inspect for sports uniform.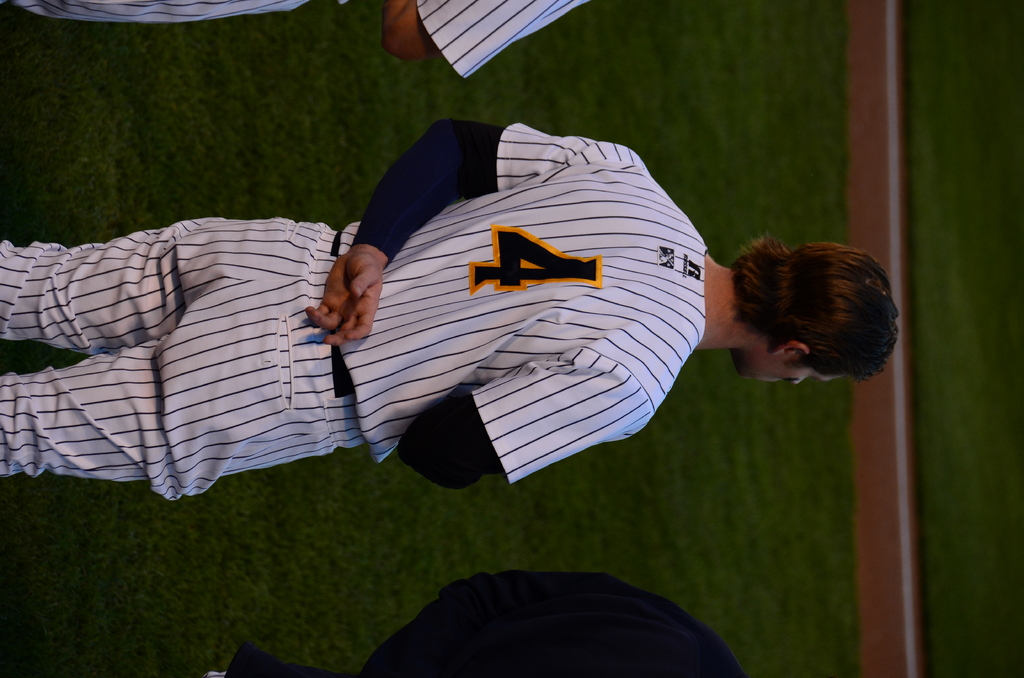
Inspection: x1=0, y1=83, x2=862, y2=554.
